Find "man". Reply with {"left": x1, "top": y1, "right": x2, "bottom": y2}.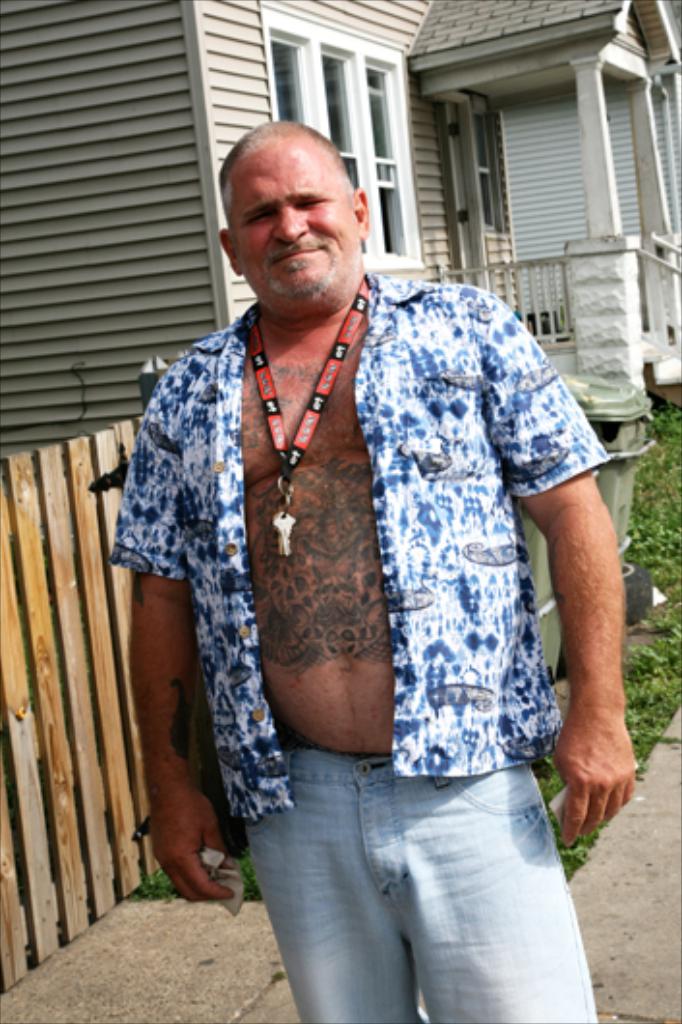
{"left": 135, "top": 97, "right": 628, "bottom": 981}.
